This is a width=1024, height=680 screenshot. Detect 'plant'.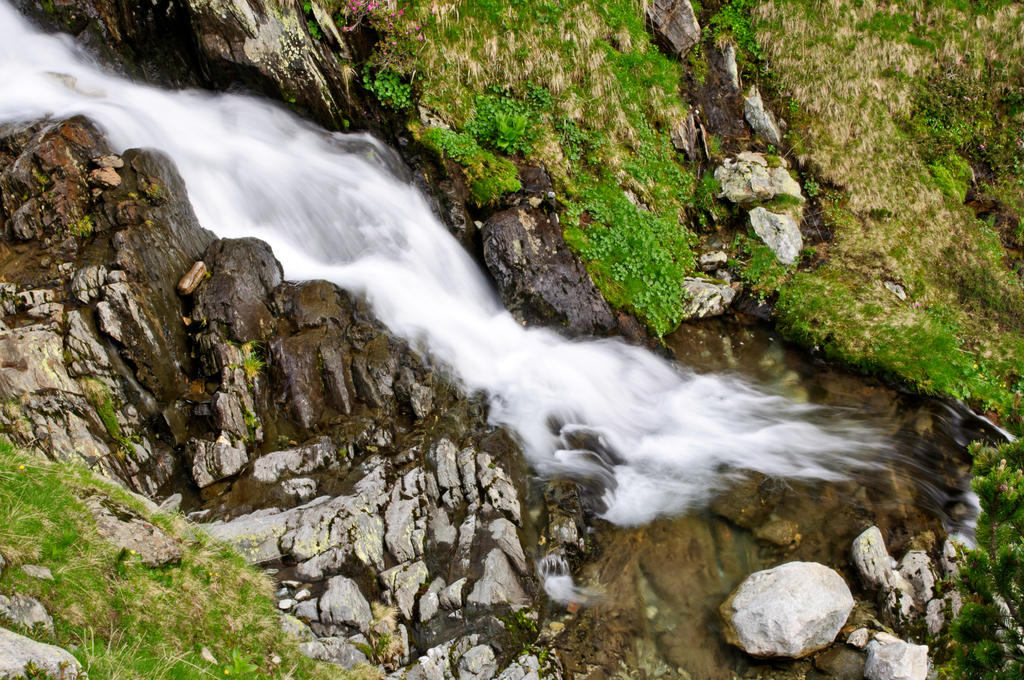
bbox(561, 122, 604, 161).
